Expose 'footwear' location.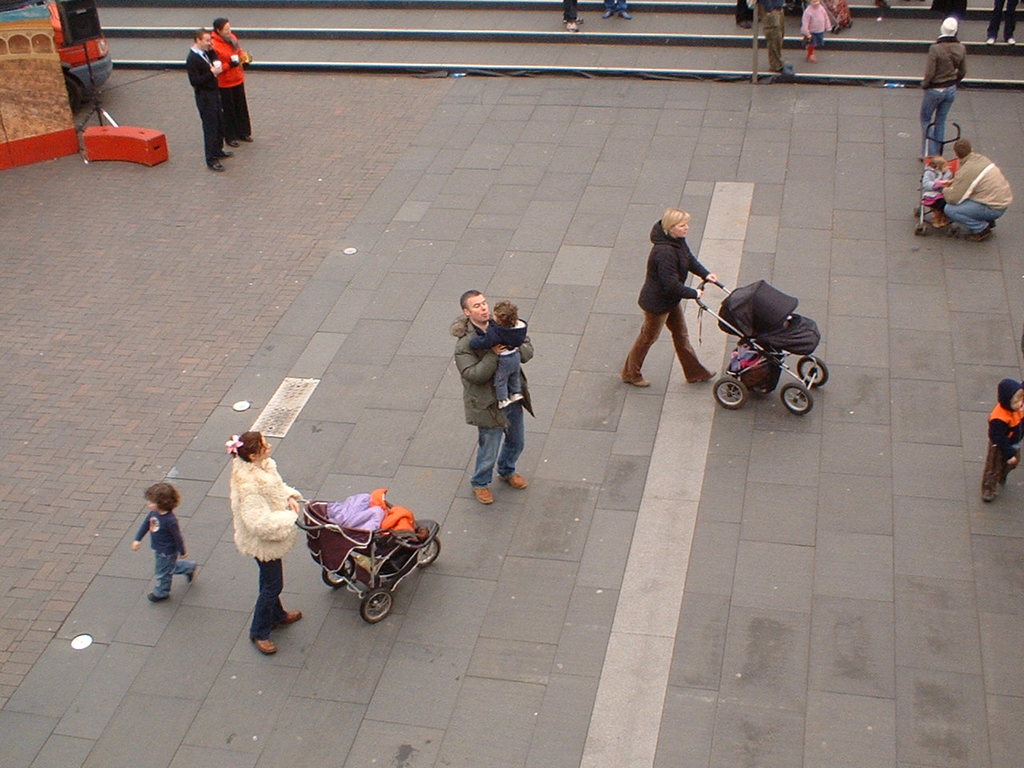
Exposed at x1=974 y1=226 x2=990 y2=241.
